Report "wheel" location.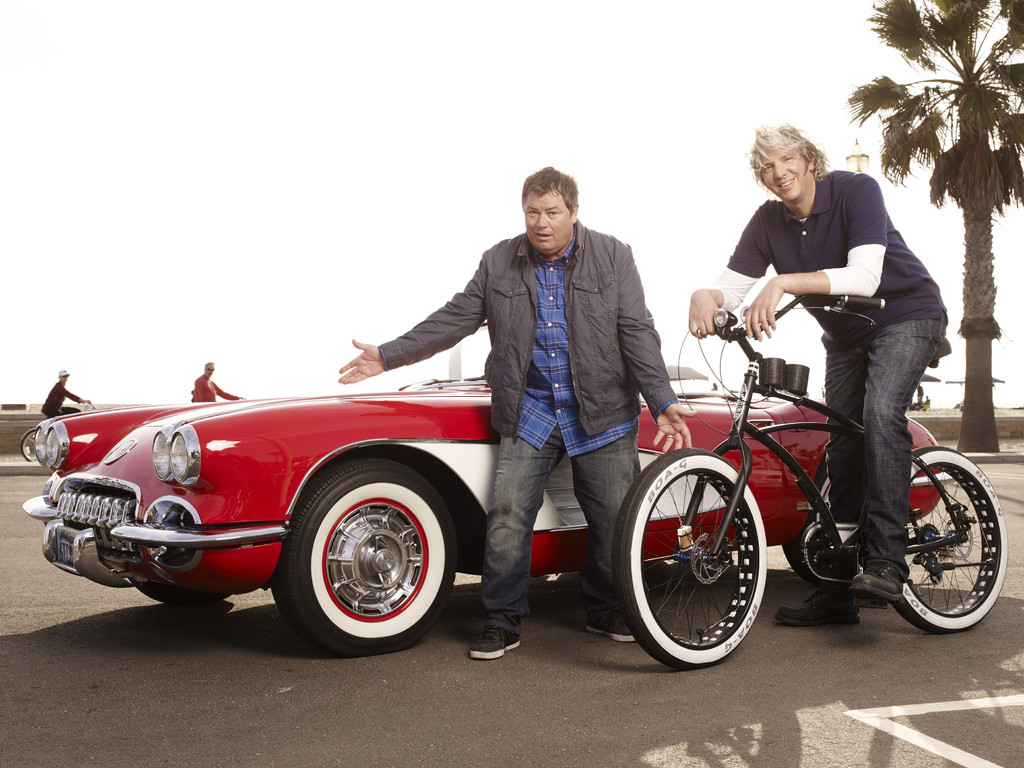
Report: left=787, top=450, right=870, bottom=582.
